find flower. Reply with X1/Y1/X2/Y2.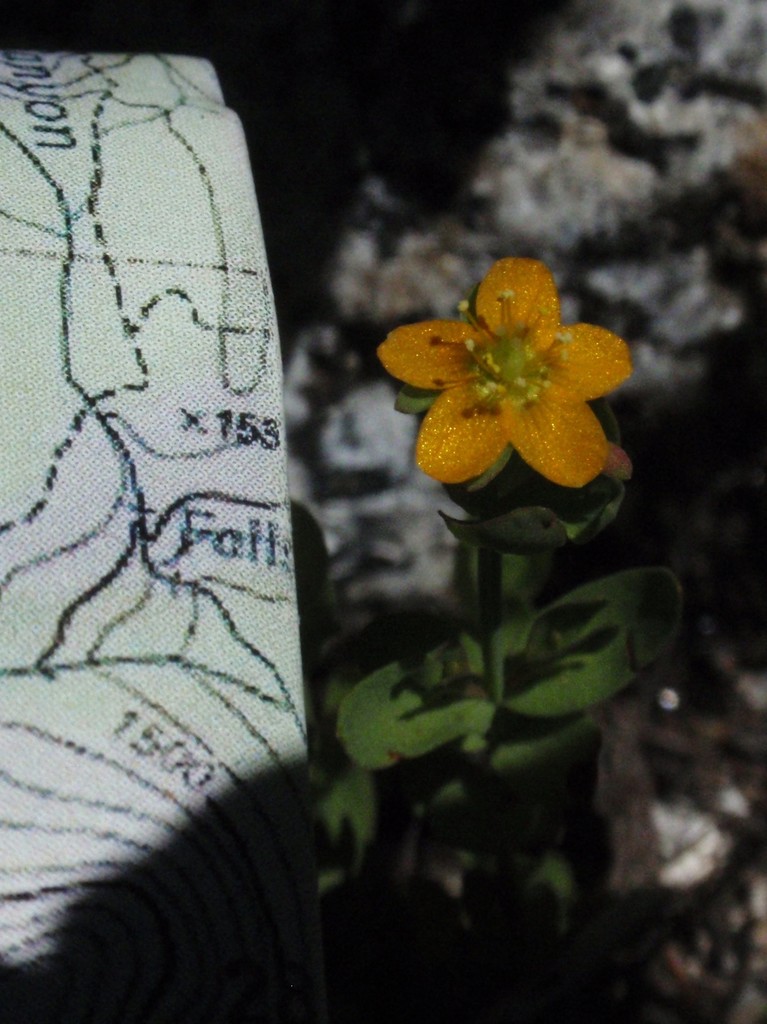
373/237/646/506.
